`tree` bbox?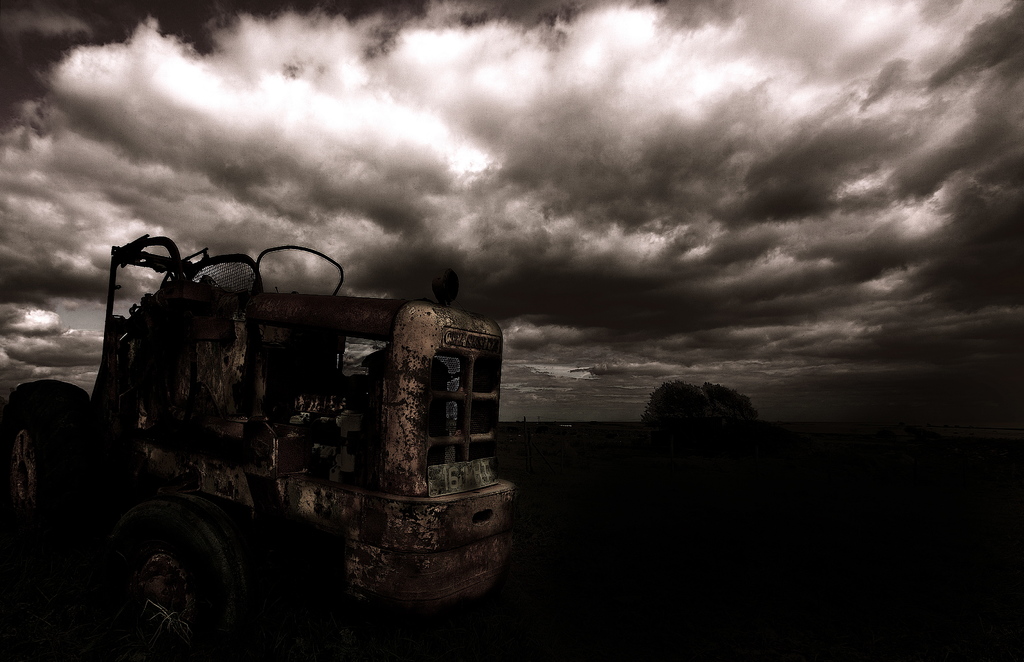
box=[637, 373, 751, 440]
